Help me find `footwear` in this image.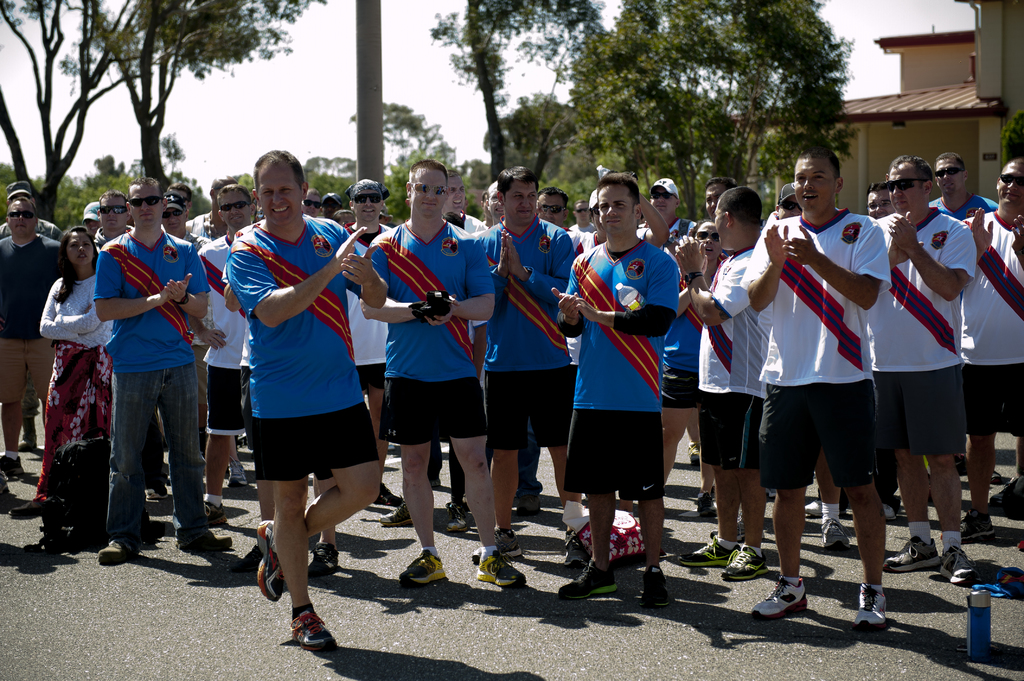
Found it: x1=257 y1=520 x2=280 y2=602.
